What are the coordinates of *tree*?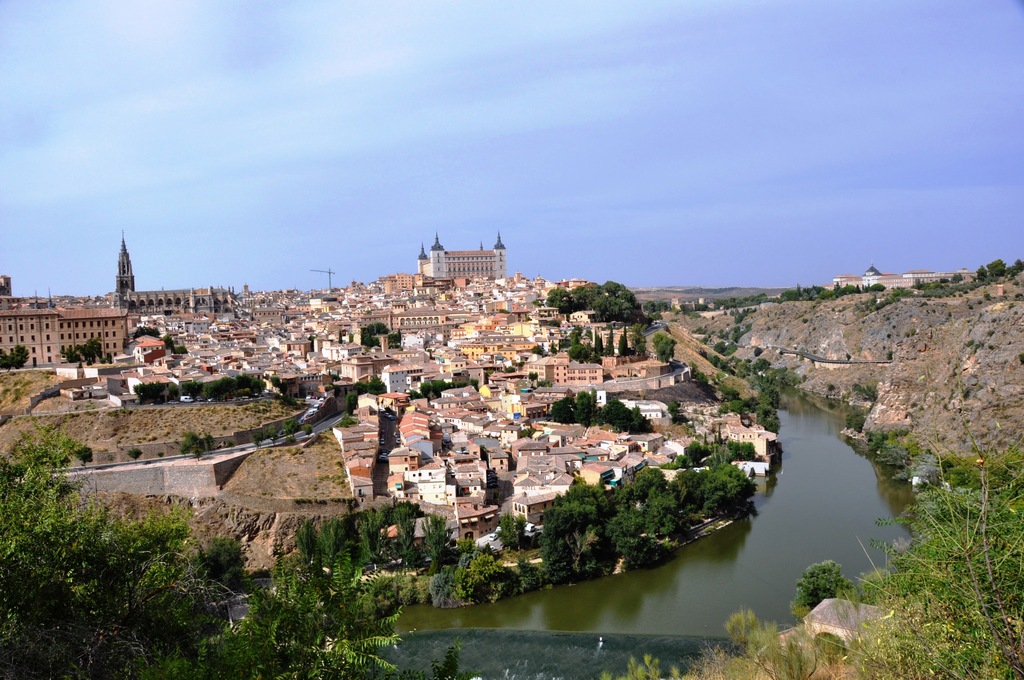
671 470 715 517.
